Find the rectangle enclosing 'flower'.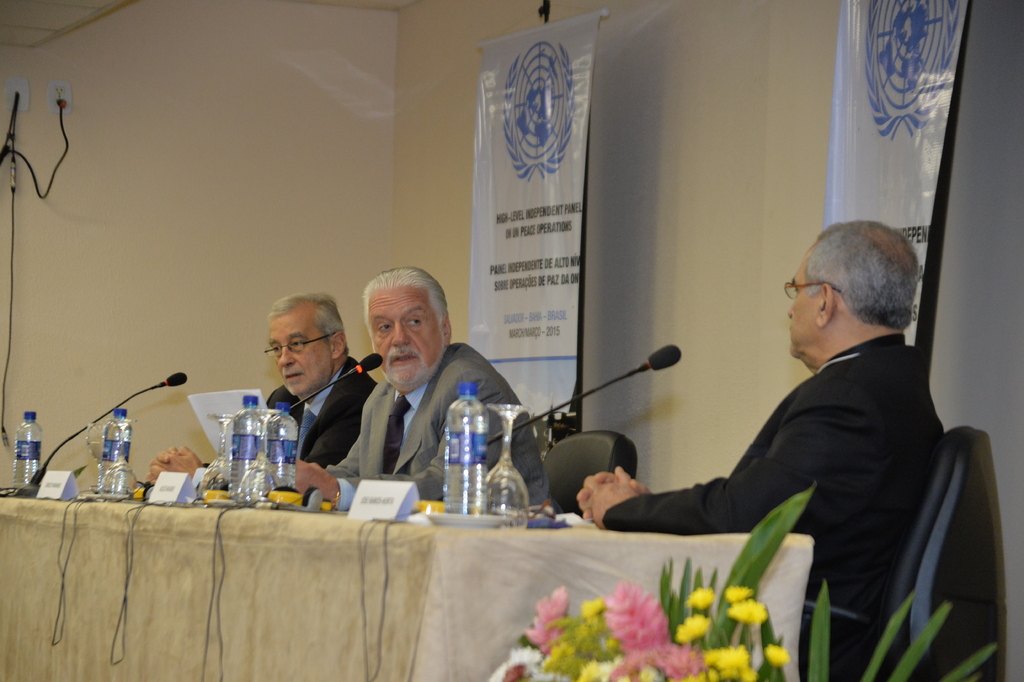
675, 614, 713, 643.
